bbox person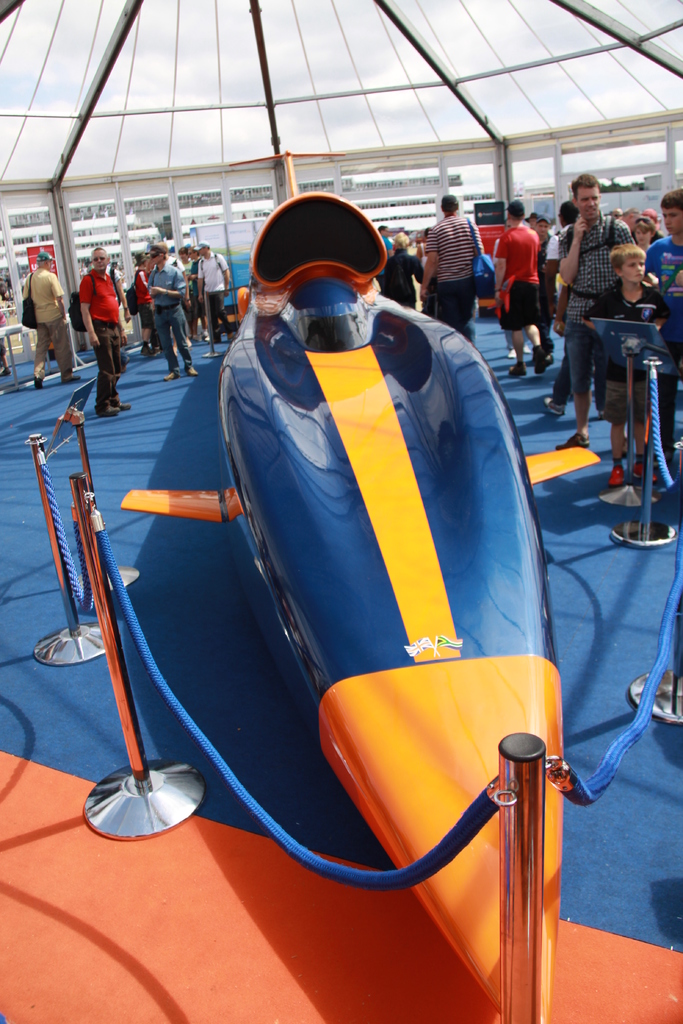
region(410, 197, 478, 337)
